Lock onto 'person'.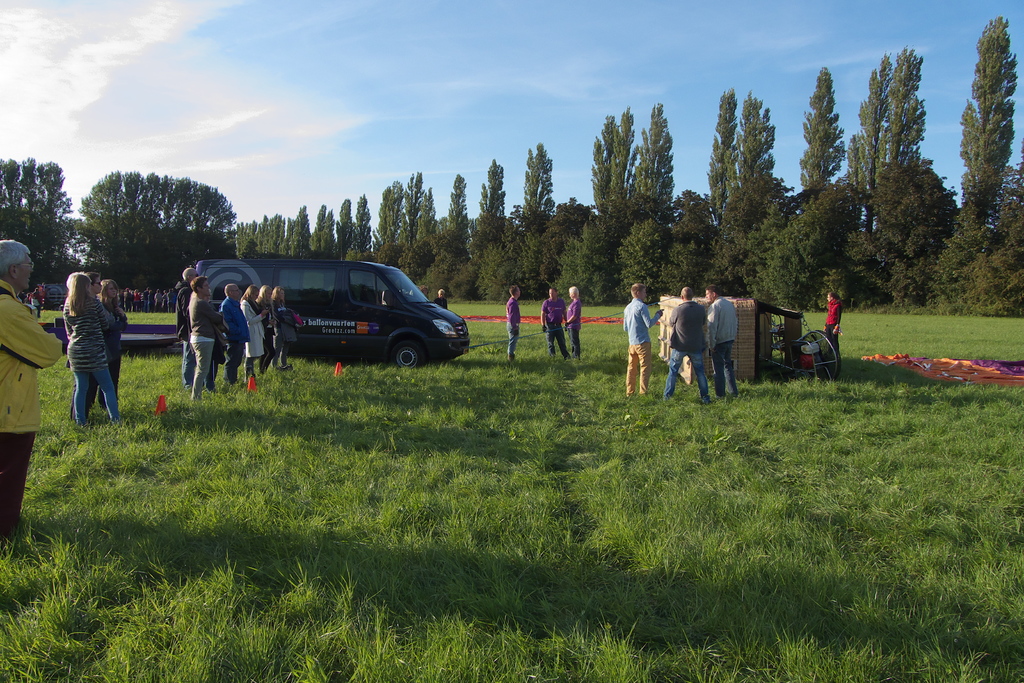
Locked: (220, 281, 253, 389).
